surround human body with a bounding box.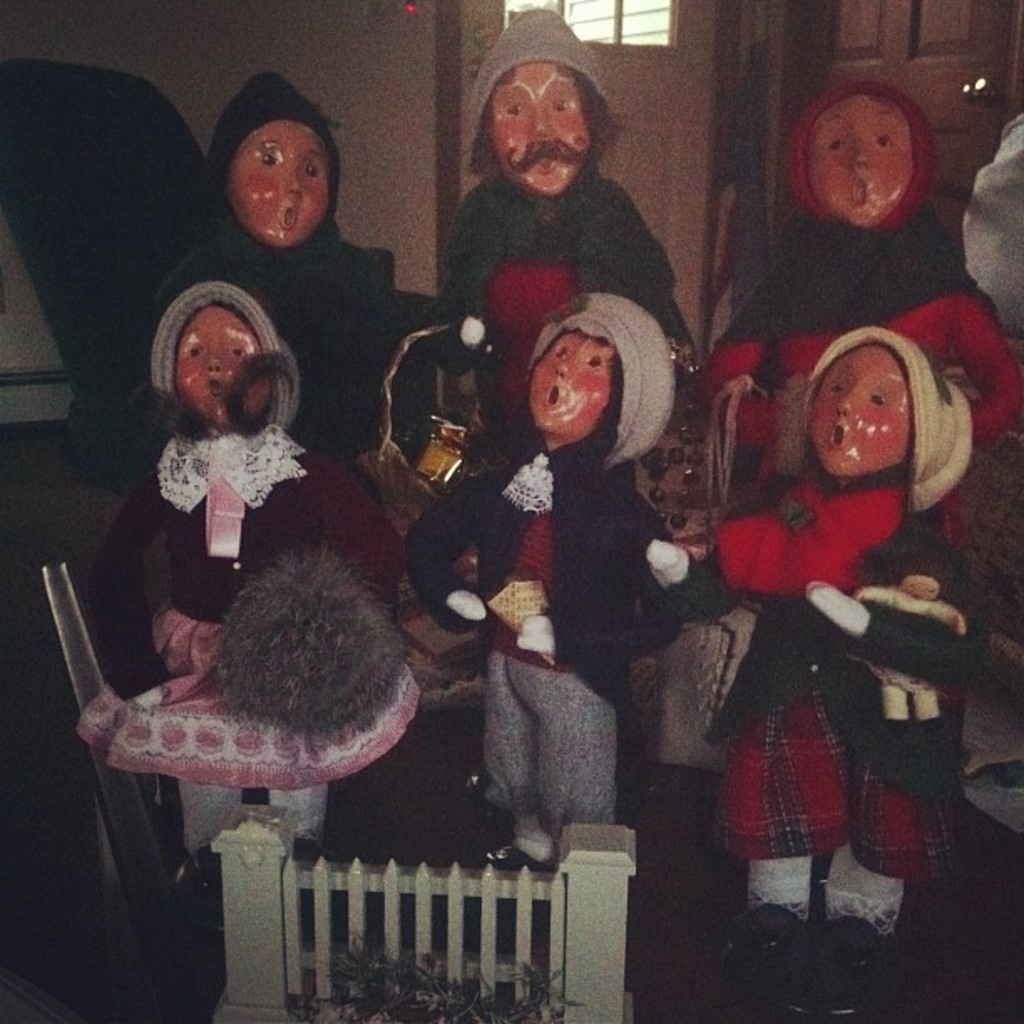
locate(407, 425, 718, 865).
